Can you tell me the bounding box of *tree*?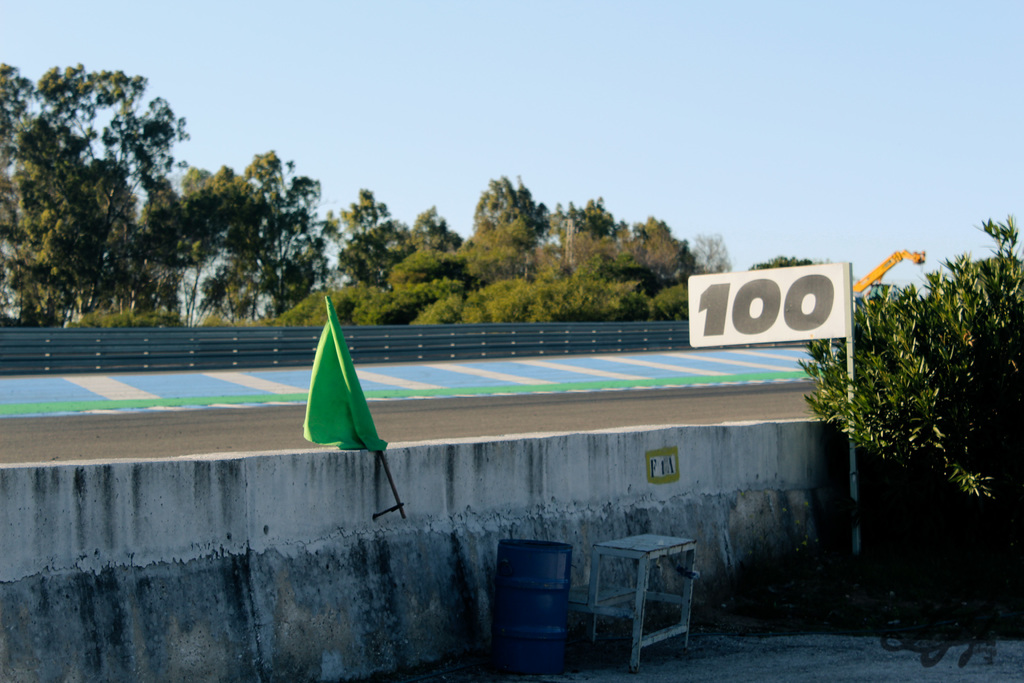
799:213:1023:501.
